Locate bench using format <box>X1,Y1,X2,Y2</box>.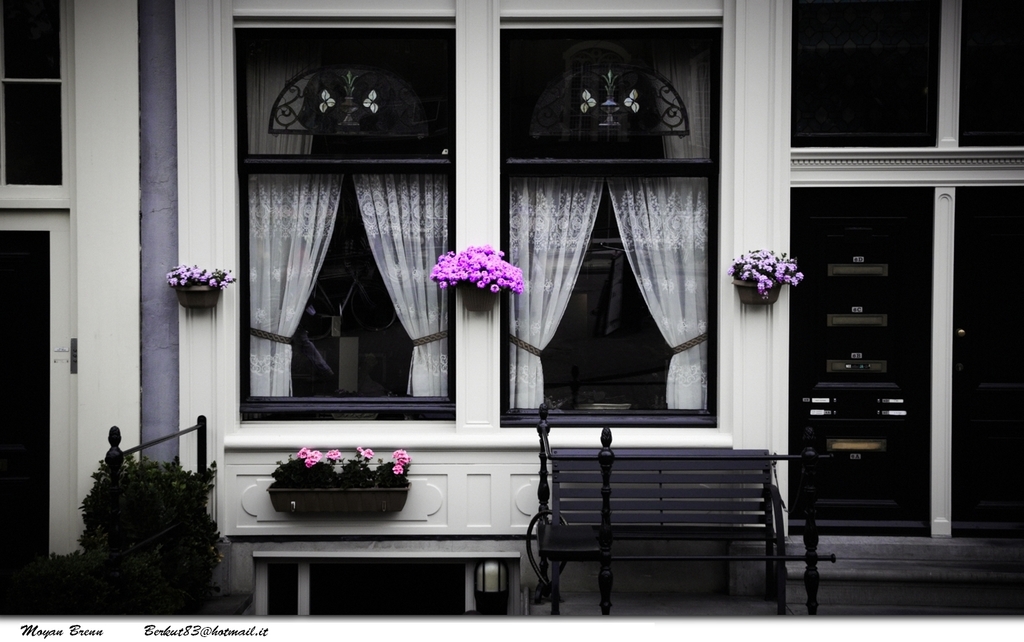
<box>460,463,849,616</box>.
